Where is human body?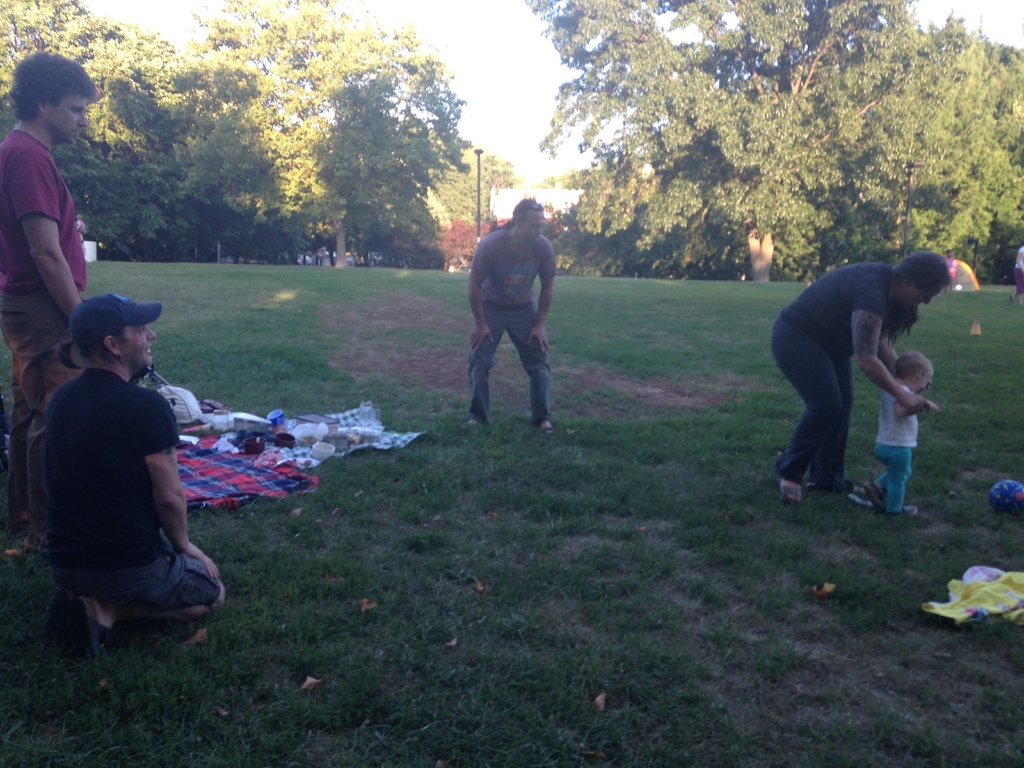
box(463, 198, 556, 429).
